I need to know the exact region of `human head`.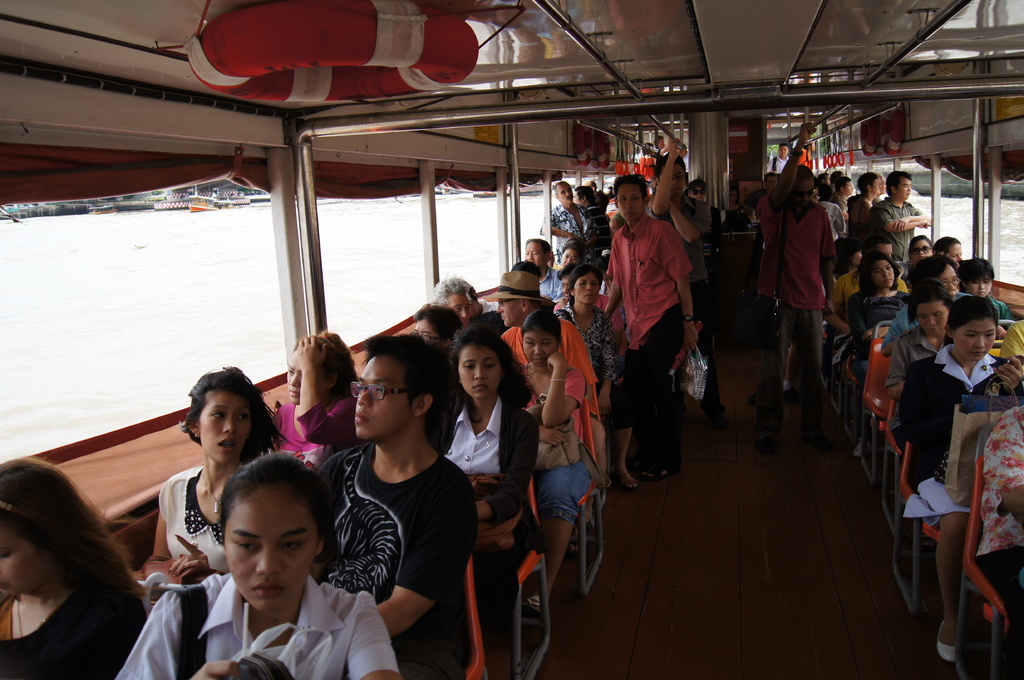
Region: 834, 175, 855, 200.
